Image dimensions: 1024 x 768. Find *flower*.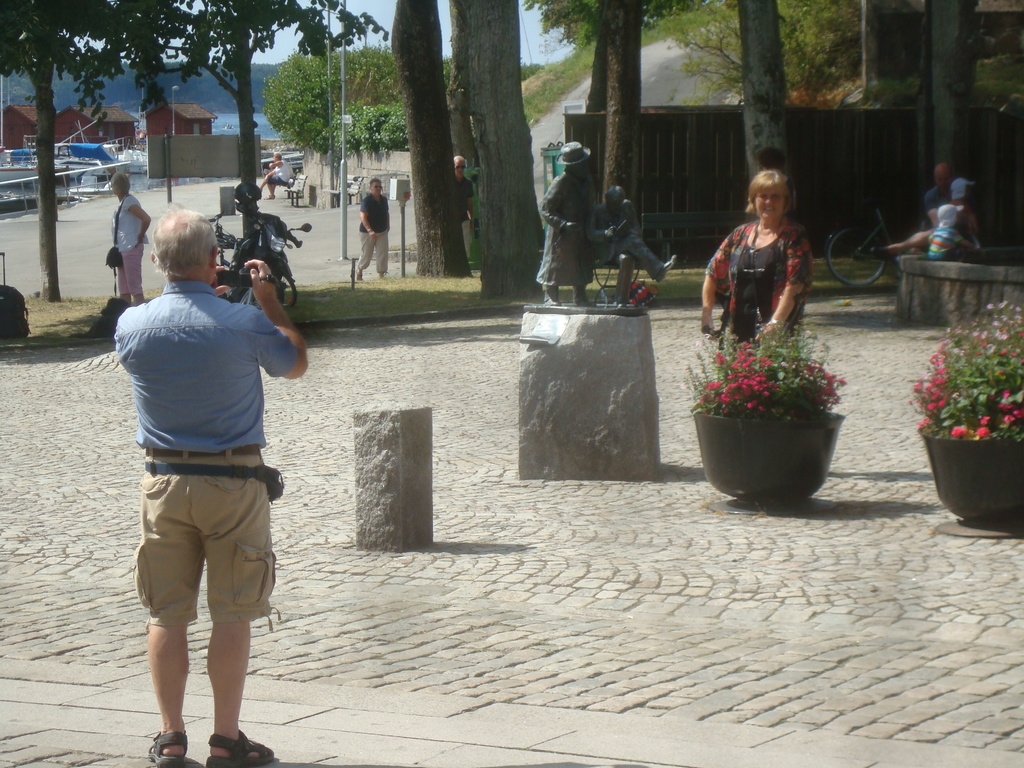
[1001,353,1006,357].
